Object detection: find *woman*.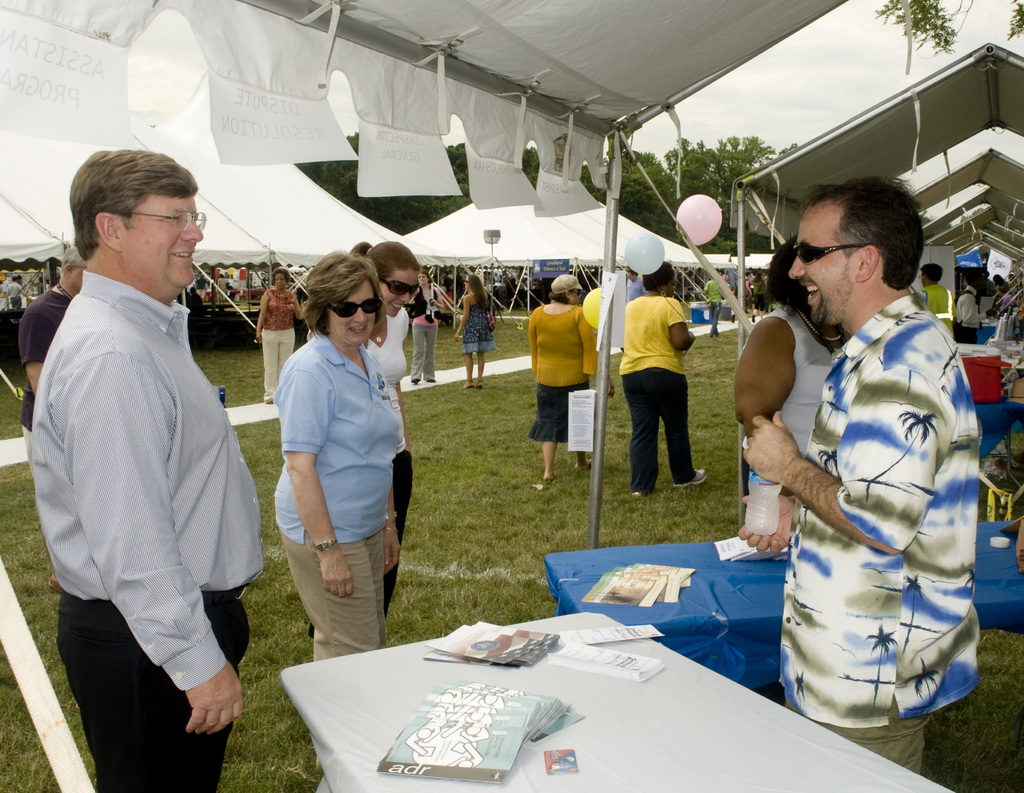
rect(611, 253, 714, 494).
